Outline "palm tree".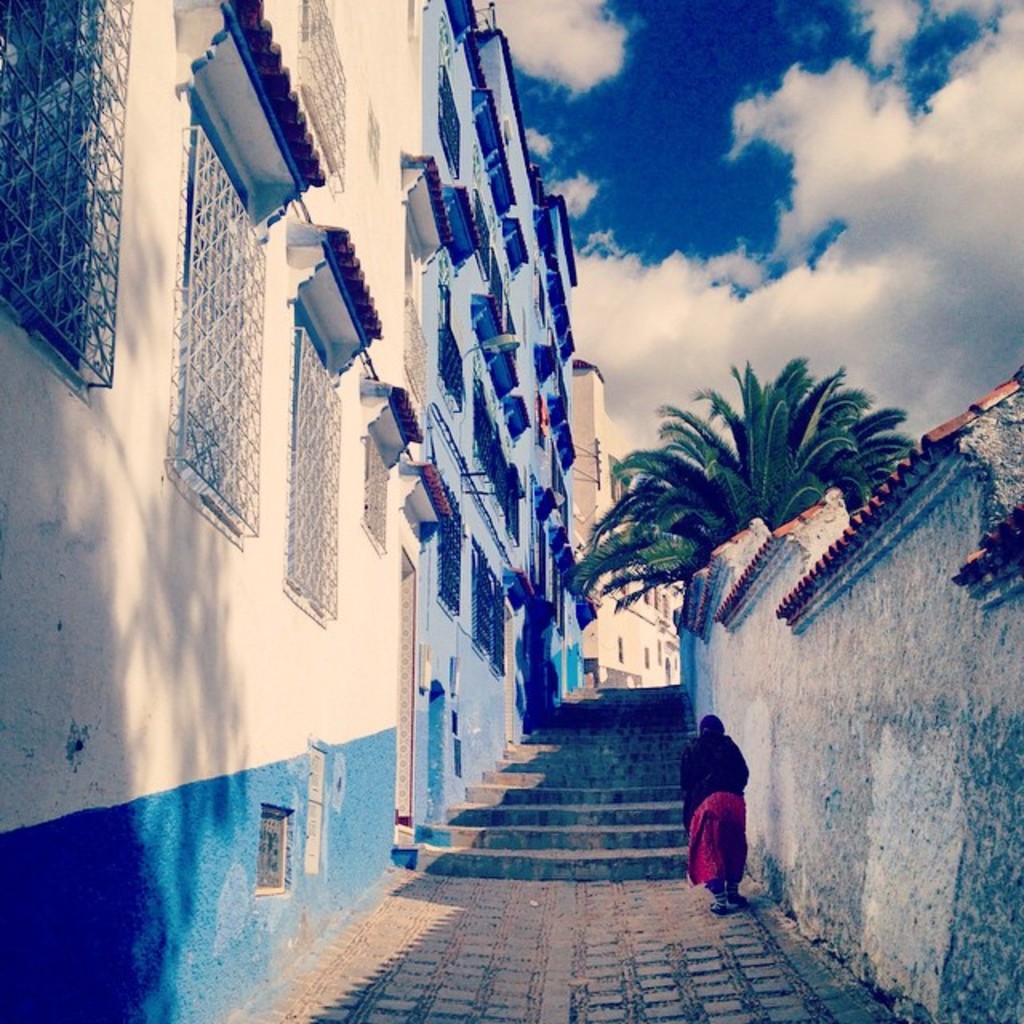
Outline: bbox=[587, 347, 896, 651].
